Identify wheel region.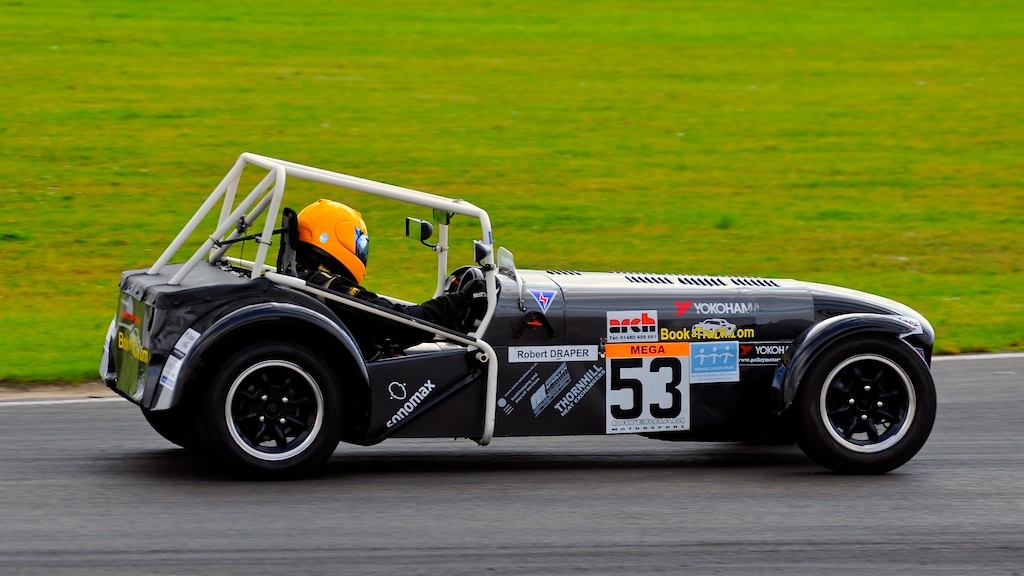
Region: box(793, 340, 940, 477).
